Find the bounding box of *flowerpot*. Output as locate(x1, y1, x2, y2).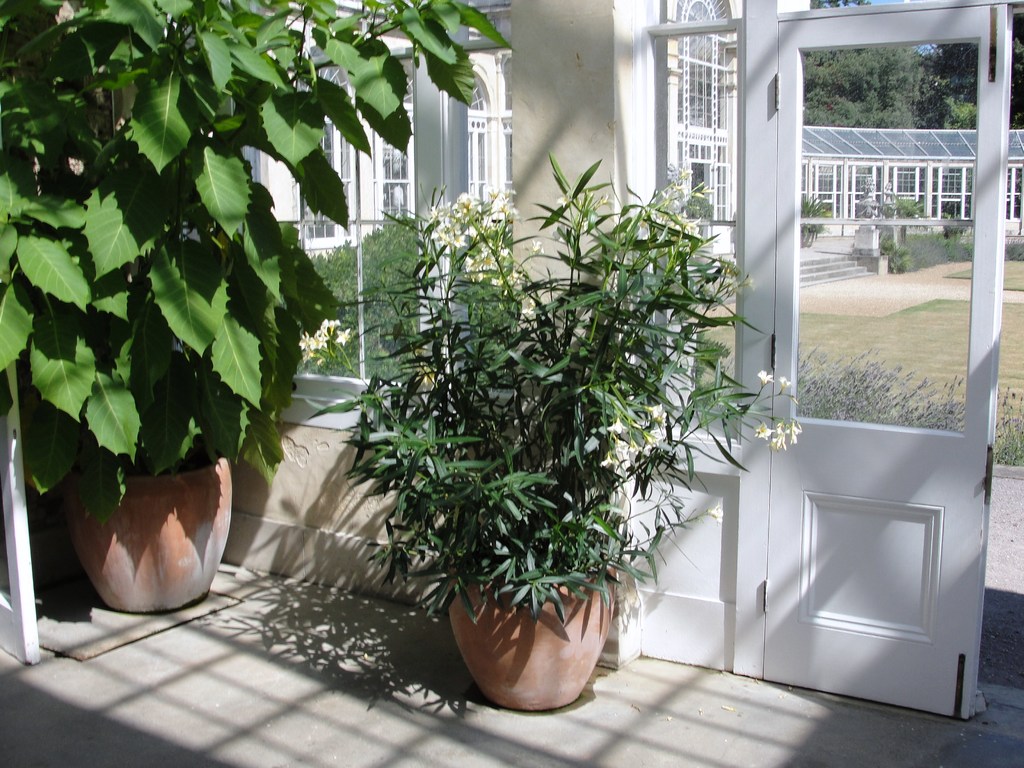
locate(435, 572, 621, 704).
